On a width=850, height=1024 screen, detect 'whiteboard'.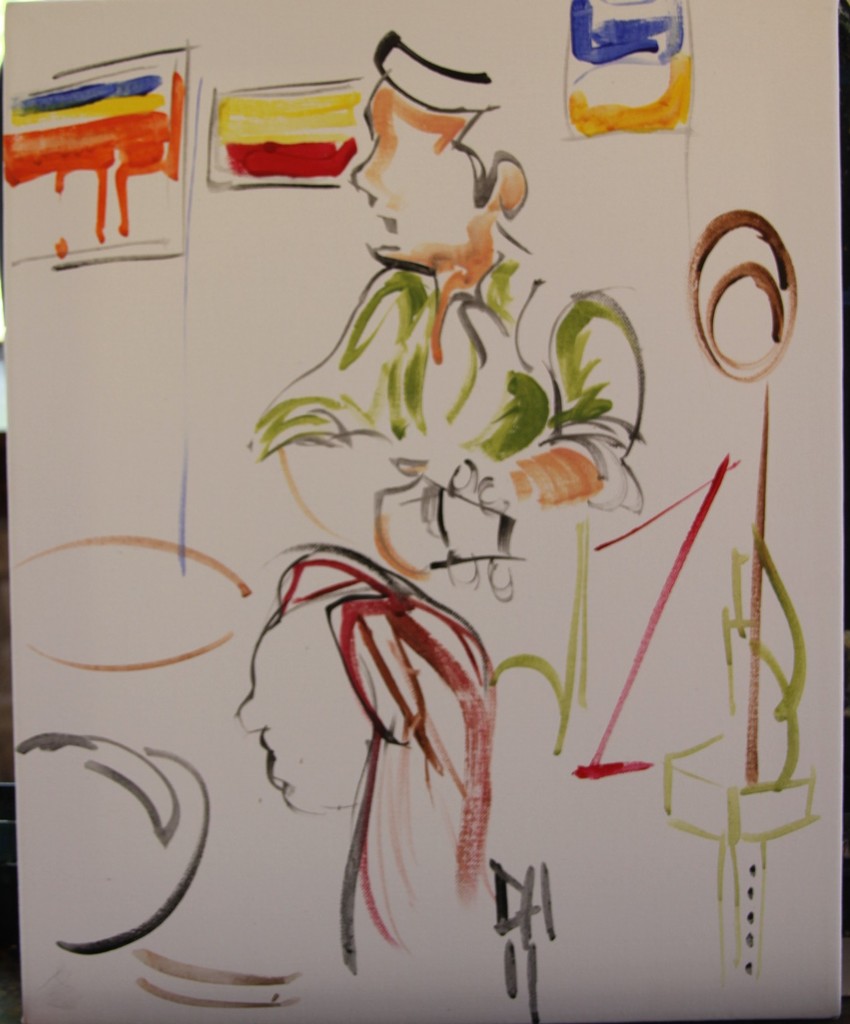
<bbox>0, 0, 849, 1023</bbox>.
